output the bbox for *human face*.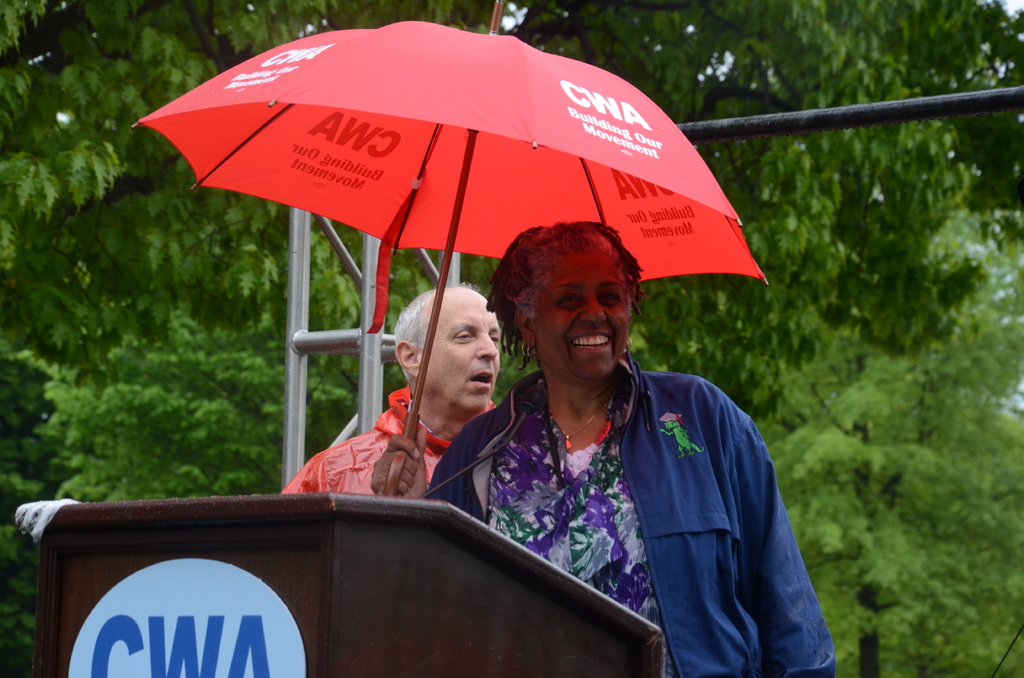
(left=535, top=244, right=631, bottom=380).
